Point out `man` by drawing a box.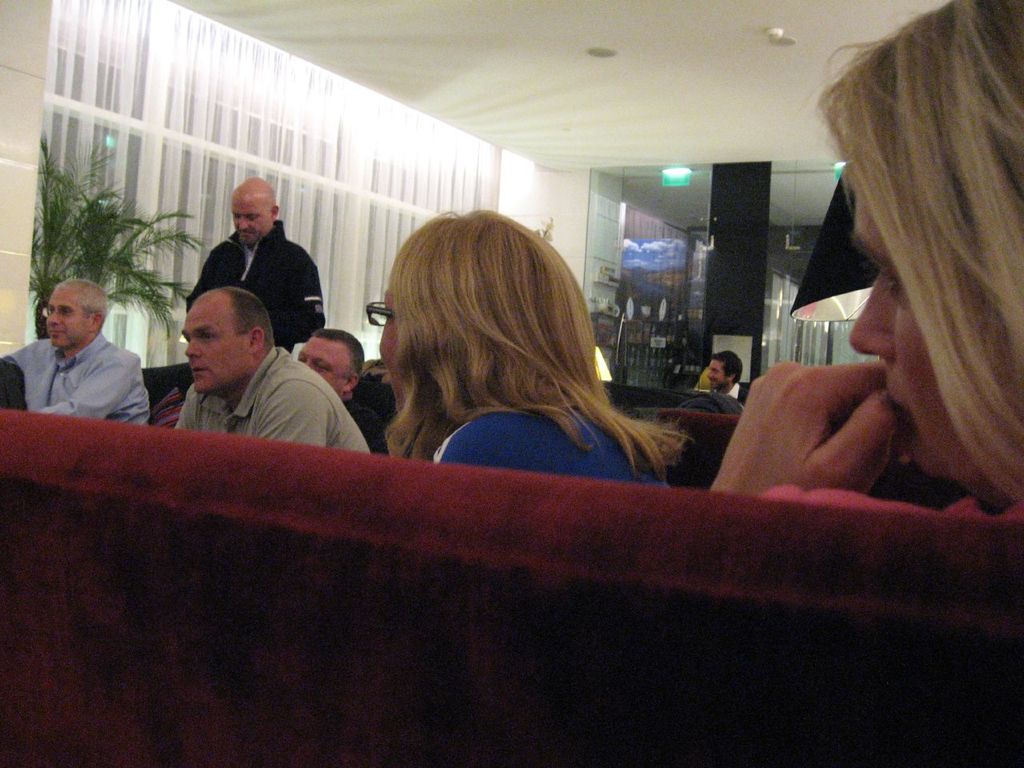
[180,174,328,356].
